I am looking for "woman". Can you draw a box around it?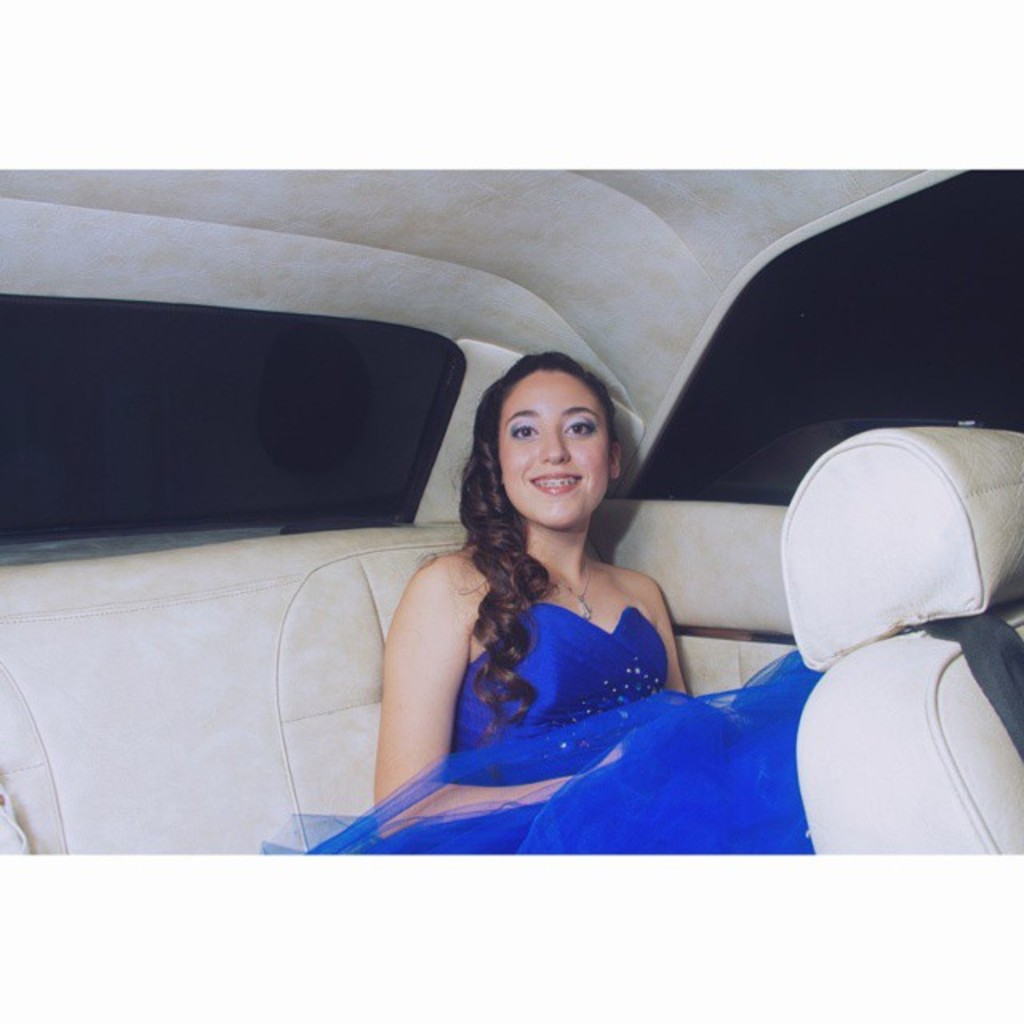
Sure, the bounding box is region(275, 363, 848, 859).
